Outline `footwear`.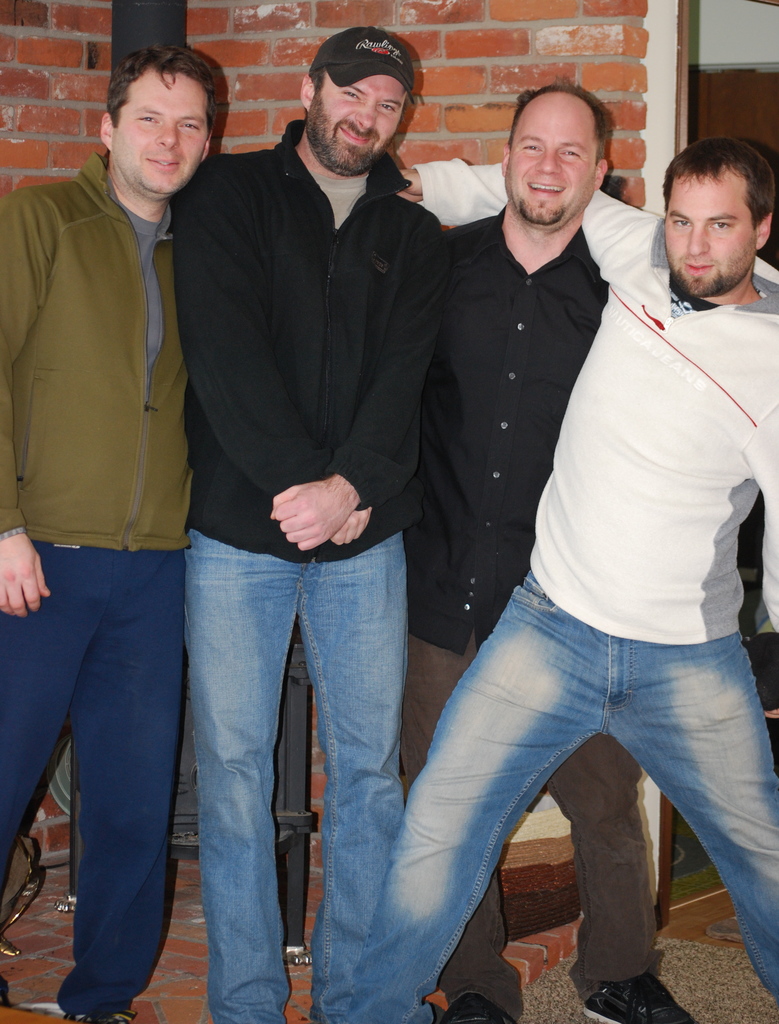
Outline: BBox(582, 973, 700, 1023).
